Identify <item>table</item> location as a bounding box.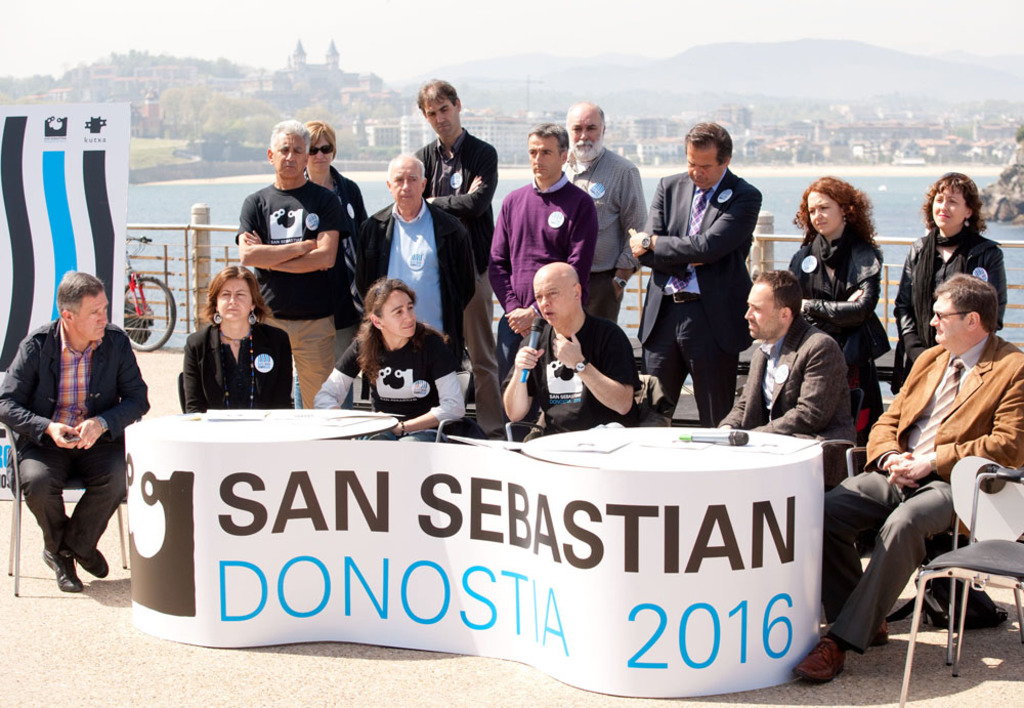
box=[97, 415, 922, 690].
